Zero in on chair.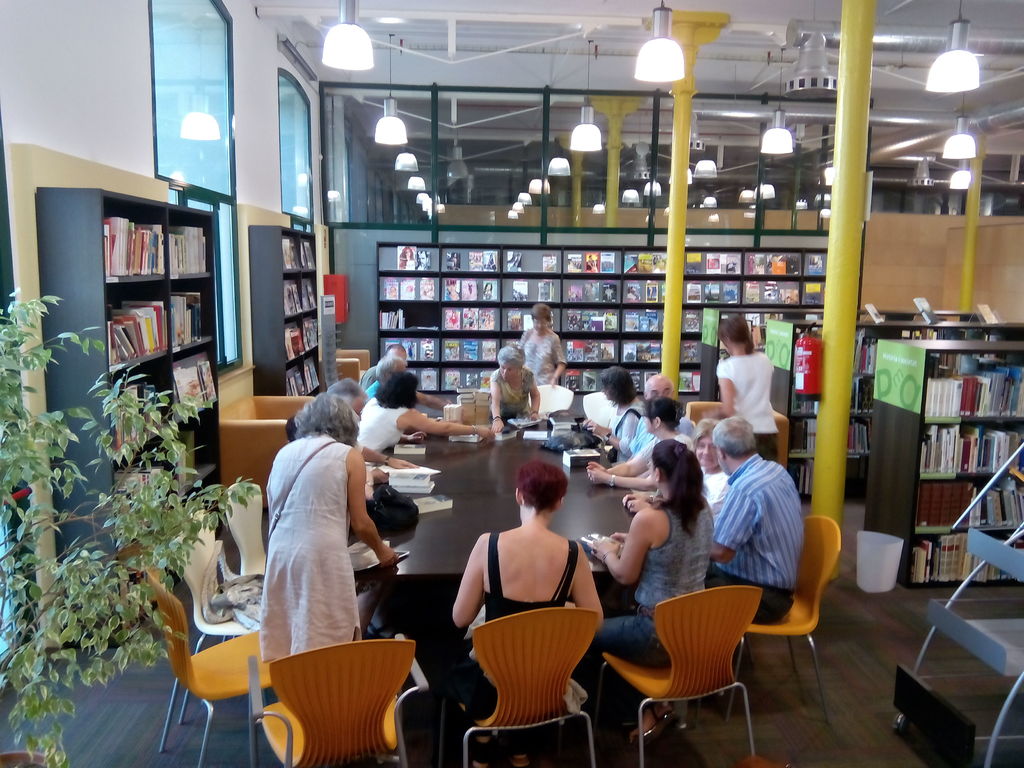
Zeroed in: [596, 581, 784, 763].
